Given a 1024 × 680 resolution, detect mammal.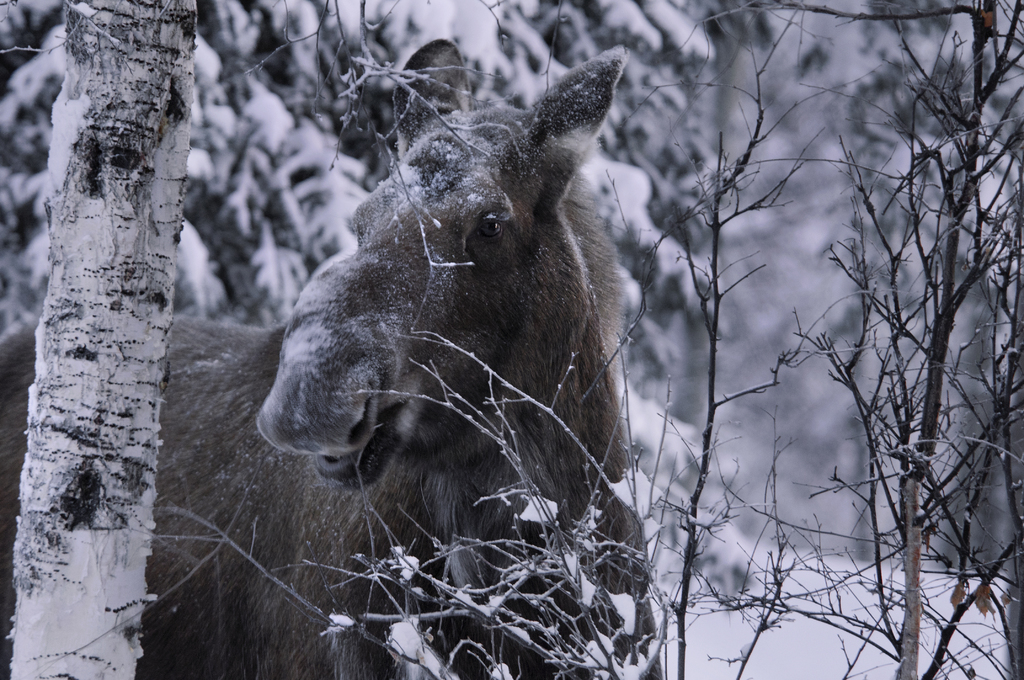
bbox=(92, 68, 653, 670).
